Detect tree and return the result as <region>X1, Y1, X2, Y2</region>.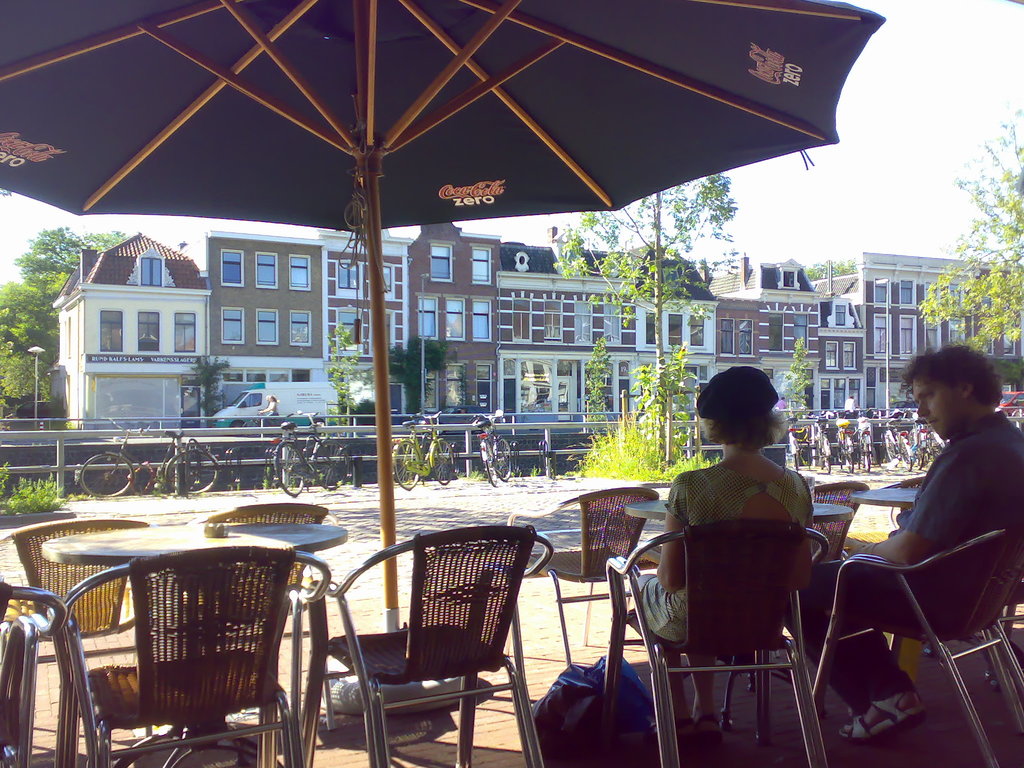
<region>0, 219, 188, 412</region>.
